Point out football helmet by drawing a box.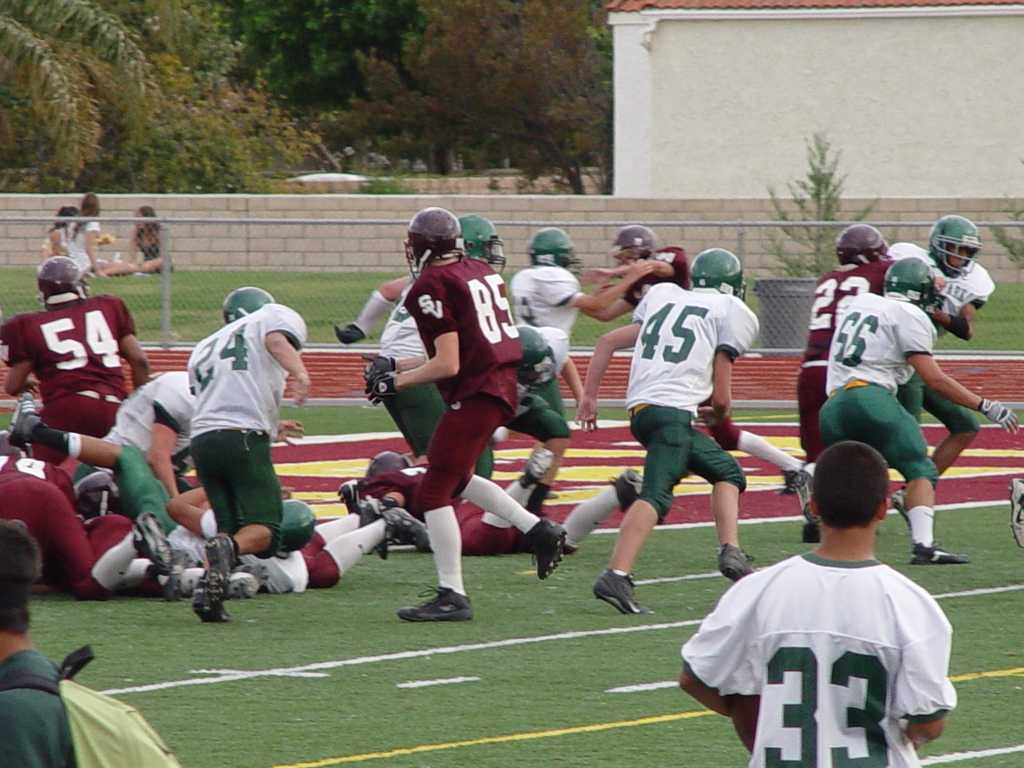
(x1=833, y1=220, x2=898, y2=266).
